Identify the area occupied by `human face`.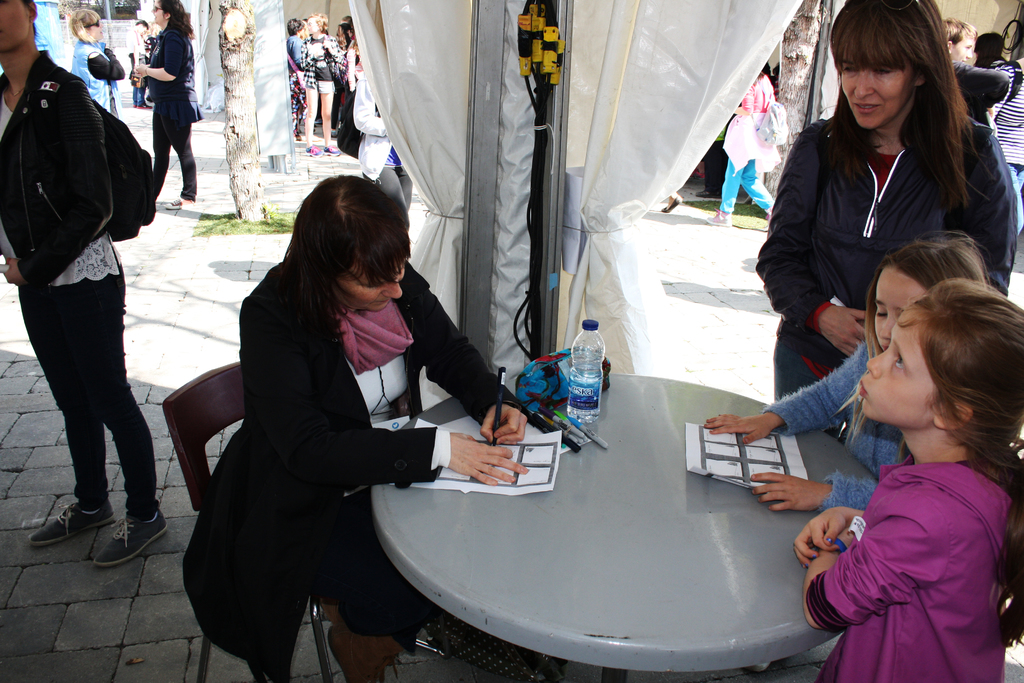
Area: 873, 270, 922, 350.
